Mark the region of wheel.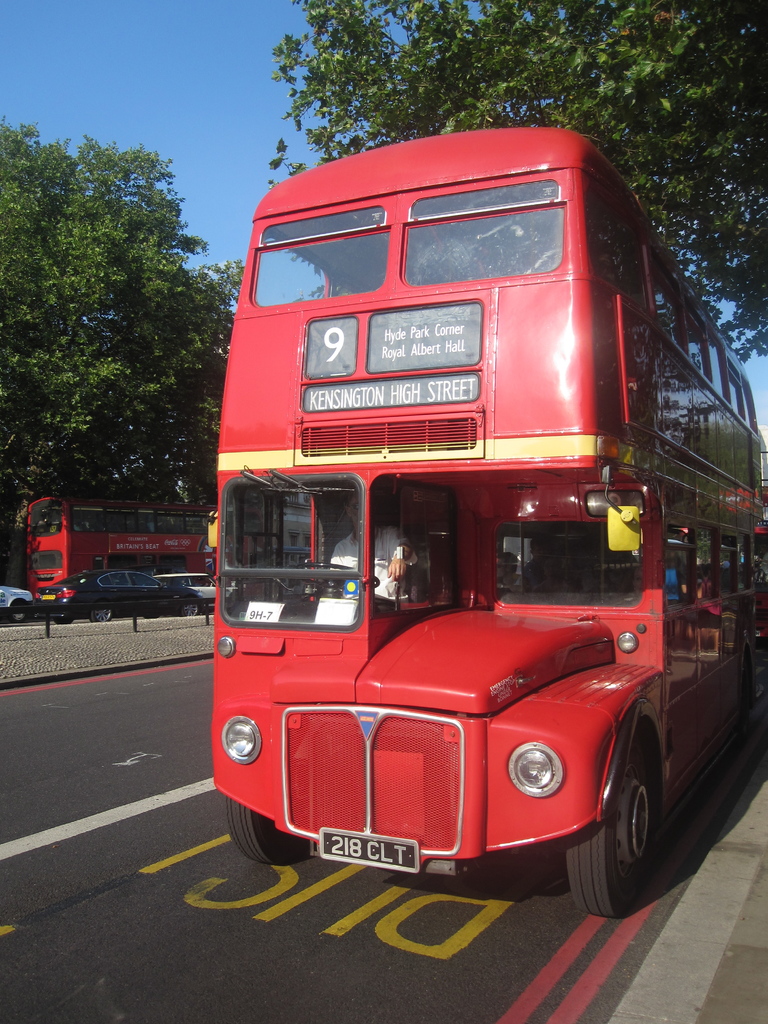
Region: box=[90, 607, 114, 621].
